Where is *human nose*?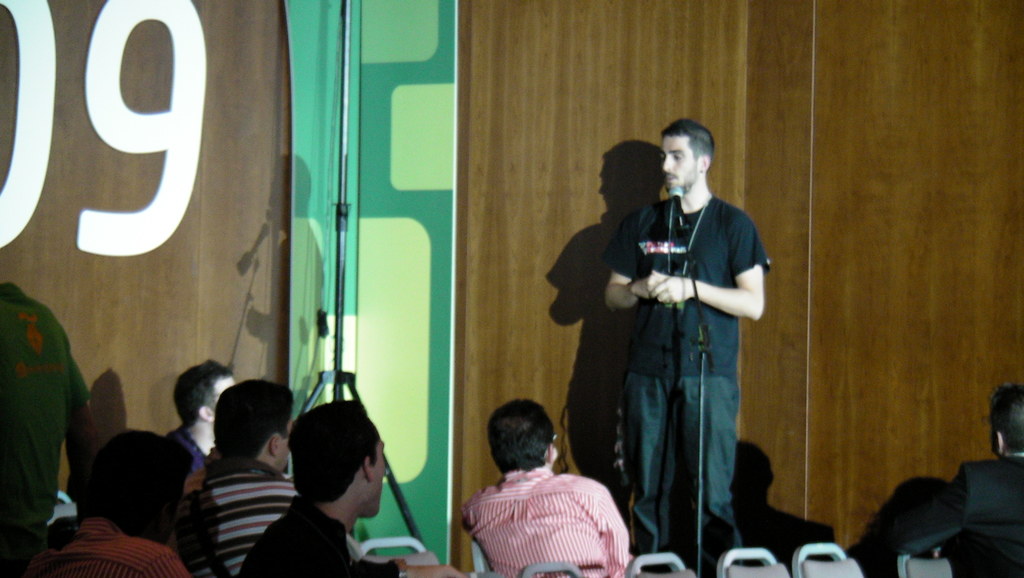
[662, 154, 671, 174].
